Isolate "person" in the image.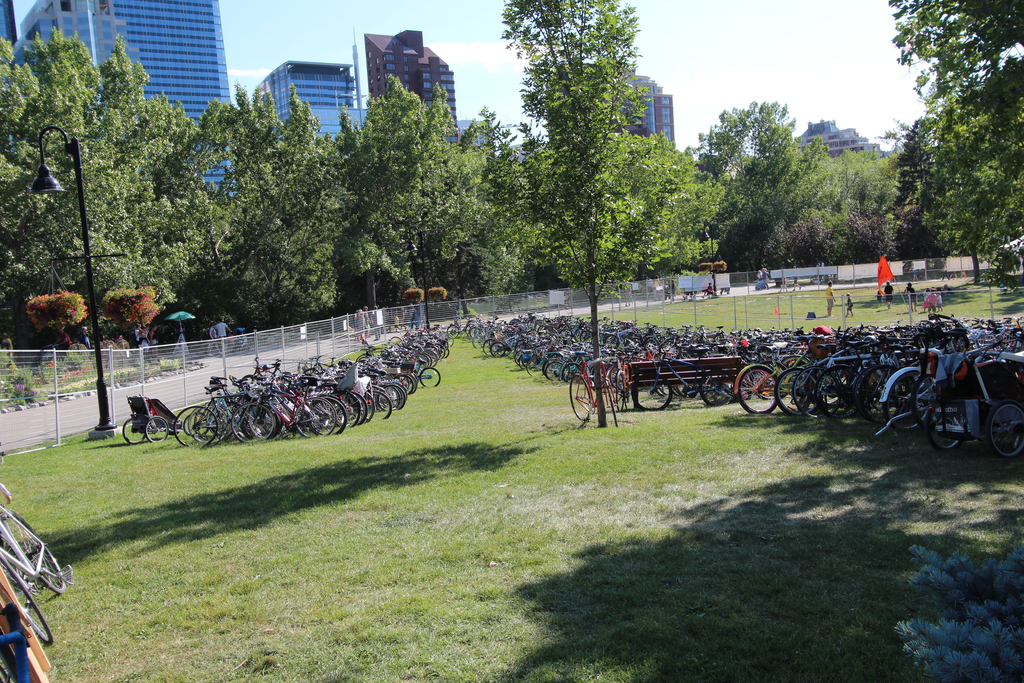
Isolated region: bbox(902, 277, 919, 306).
